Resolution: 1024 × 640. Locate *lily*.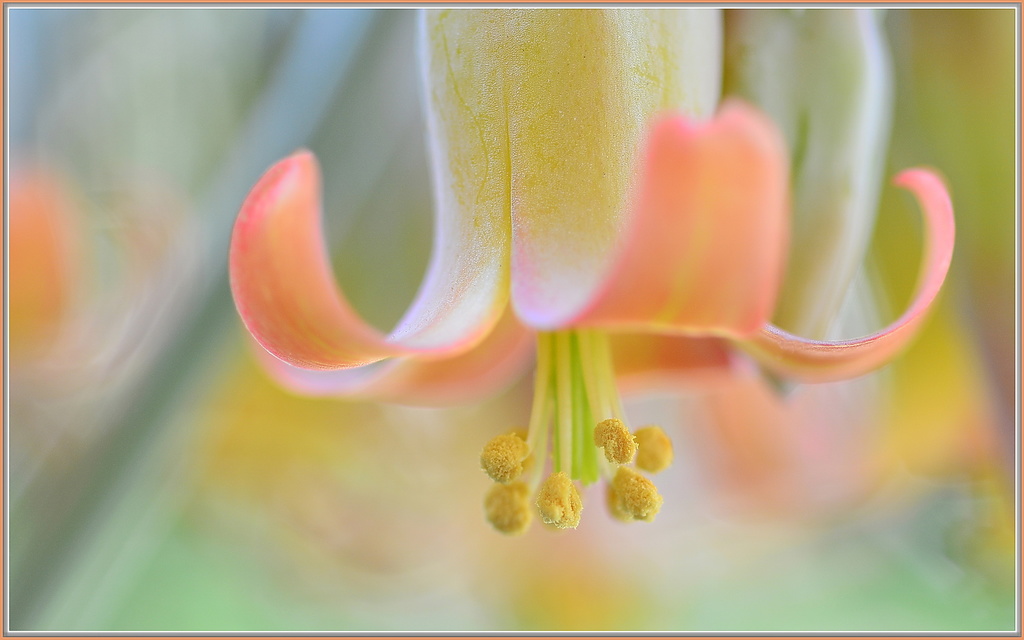
select_region(225, 0, 949, 536).
